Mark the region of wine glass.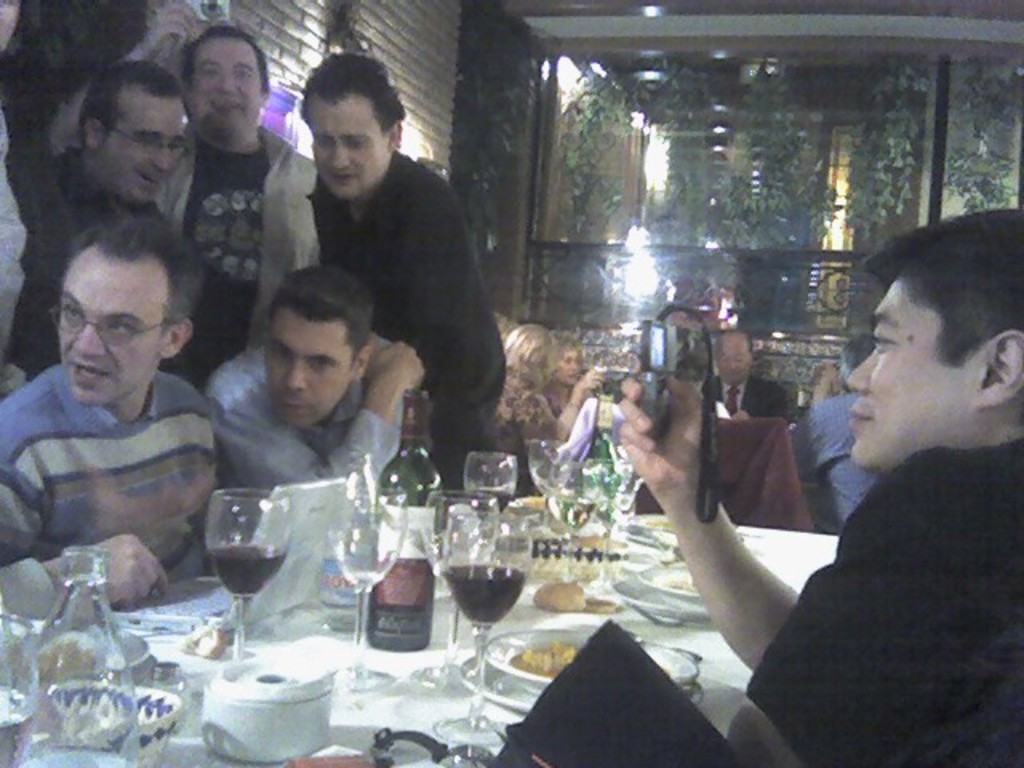
Region: 338 490 411 680.
